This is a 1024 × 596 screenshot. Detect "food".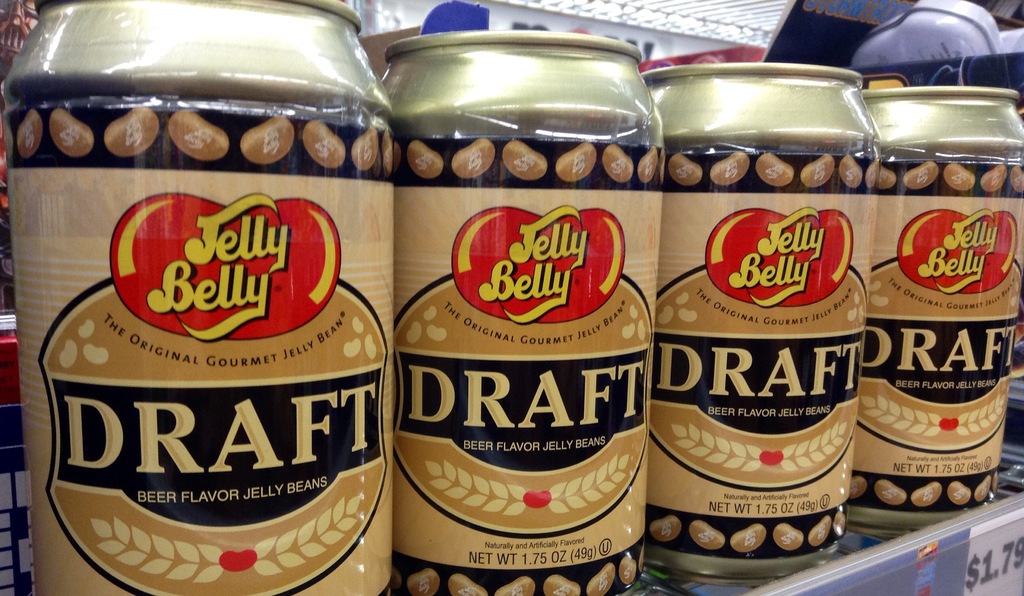
450 139 497 181.
